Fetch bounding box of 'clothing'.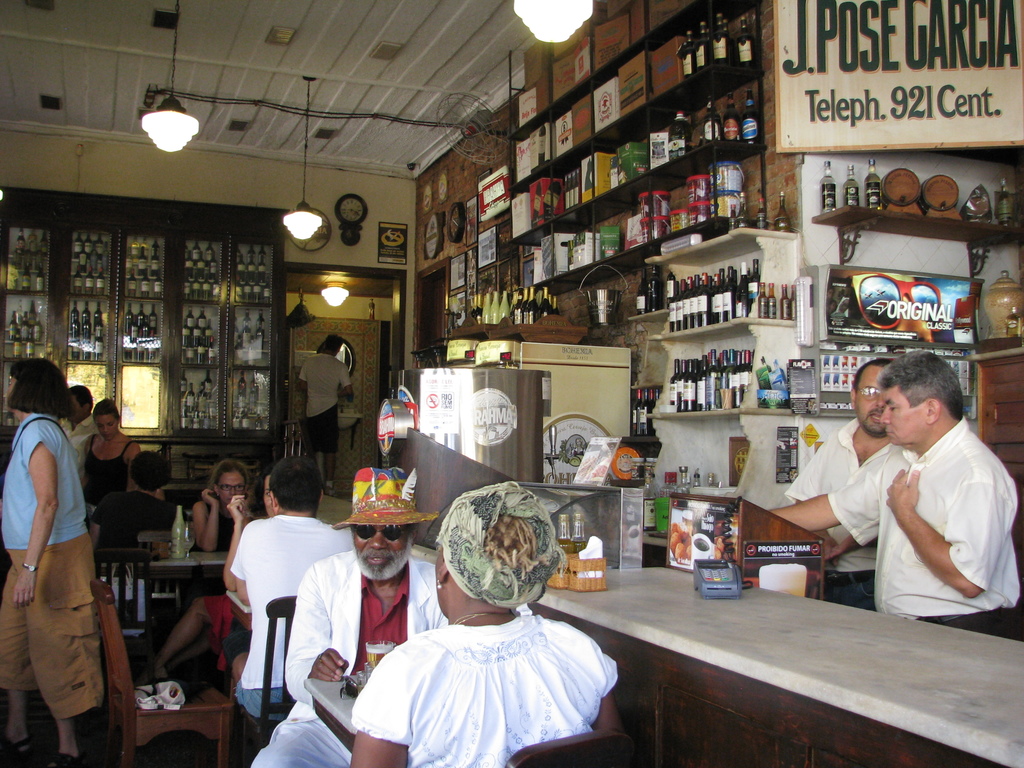
Bbox: 96, 492, 181, 566.
